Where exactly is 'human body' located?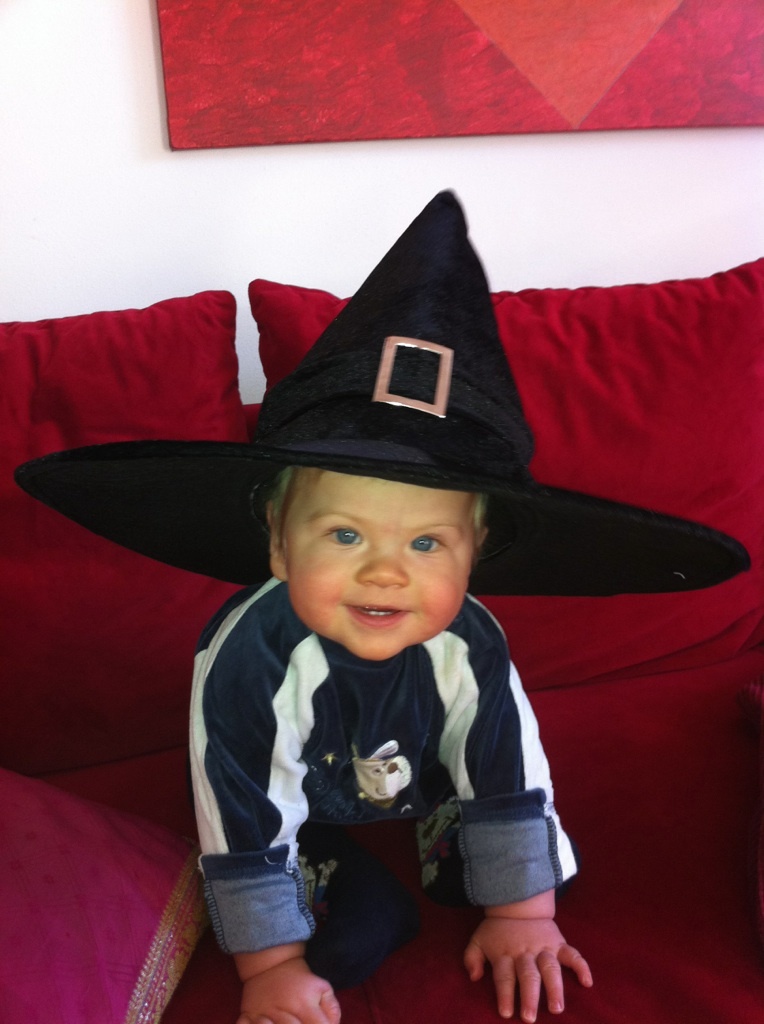
Its bounding box is [163, 416, 608, 1007].
